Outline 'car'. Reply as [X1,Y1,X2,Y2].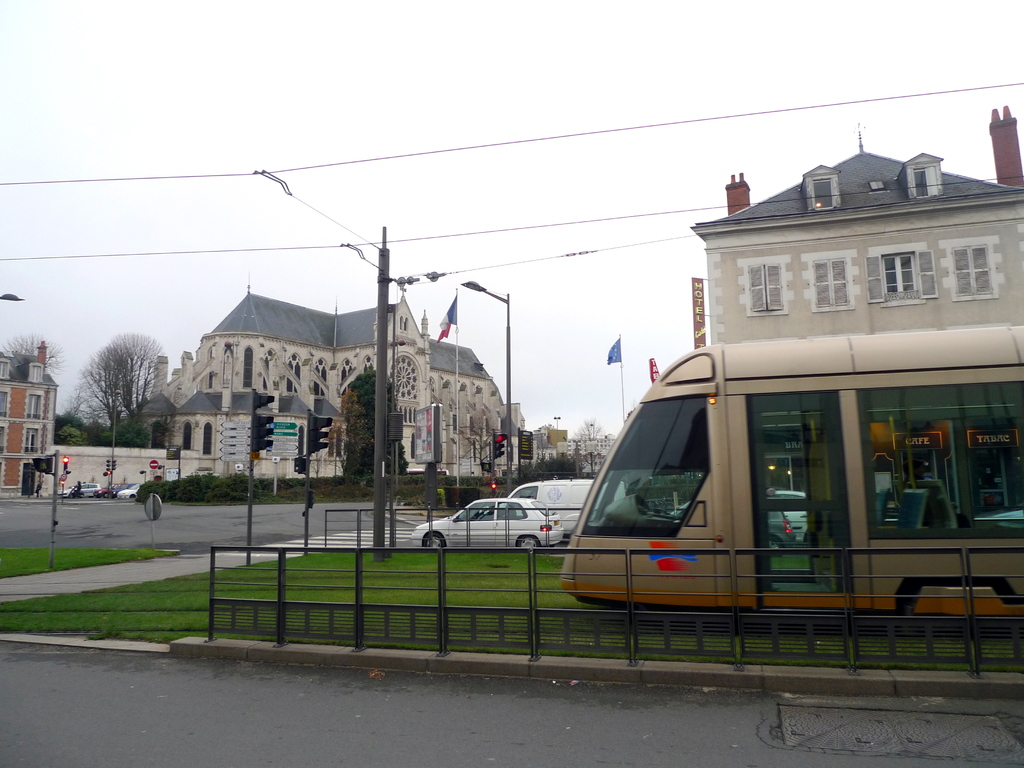
[110,483,137,495].
